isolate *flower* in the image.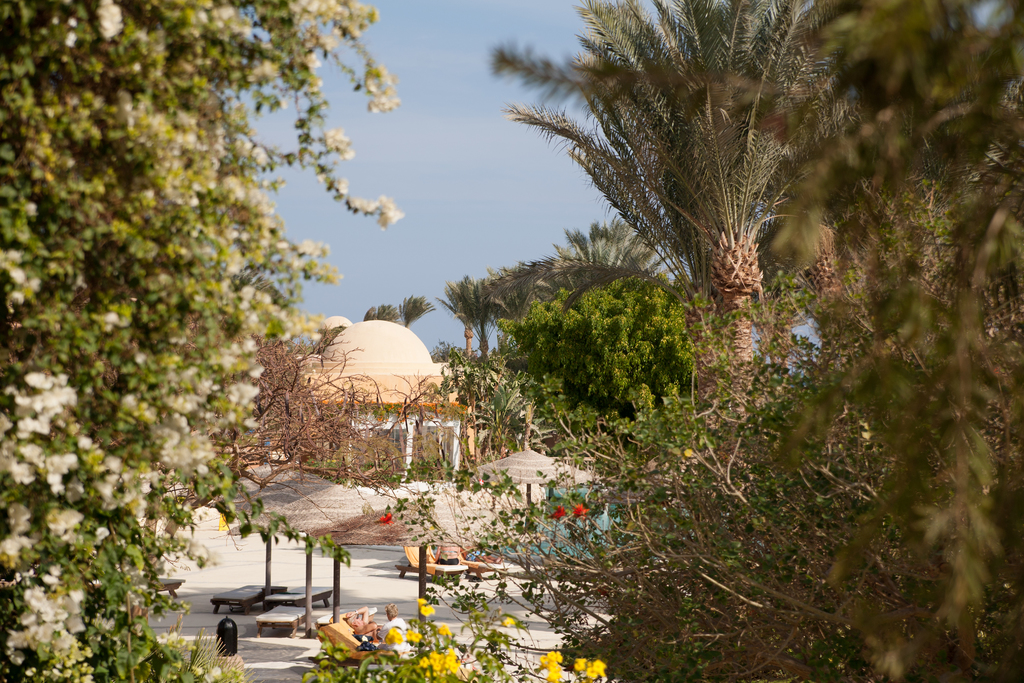
Isolated region: [417,604,435,616].
